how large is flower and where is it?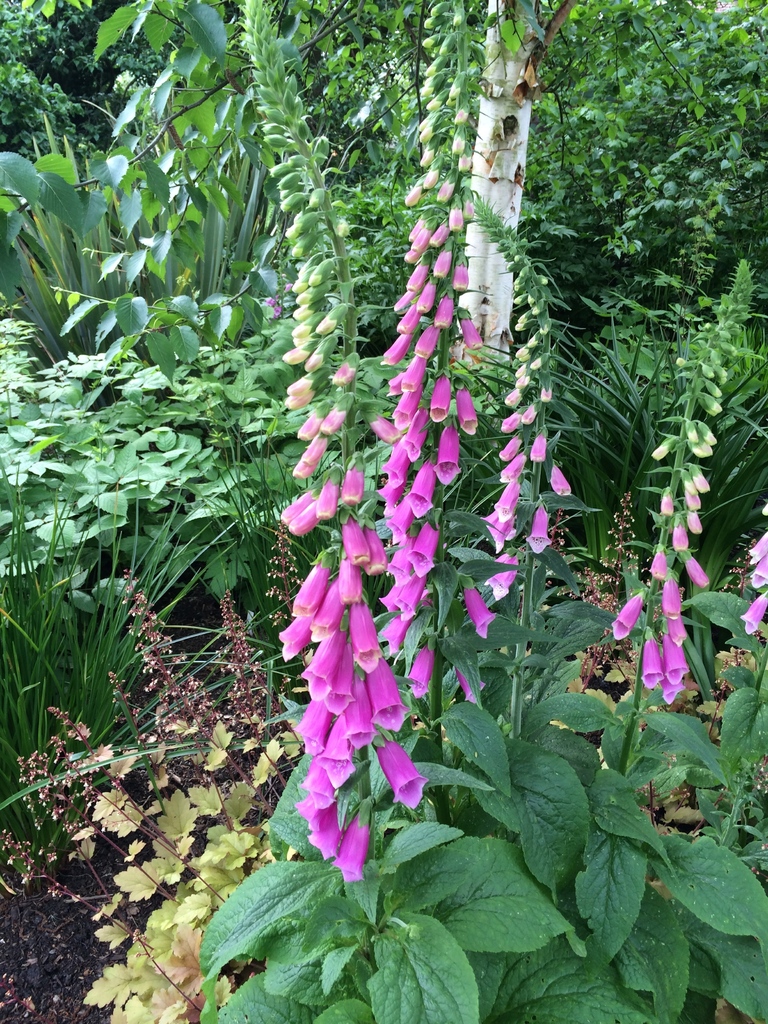
Bounding box: region(657, 643, 693, 689).
